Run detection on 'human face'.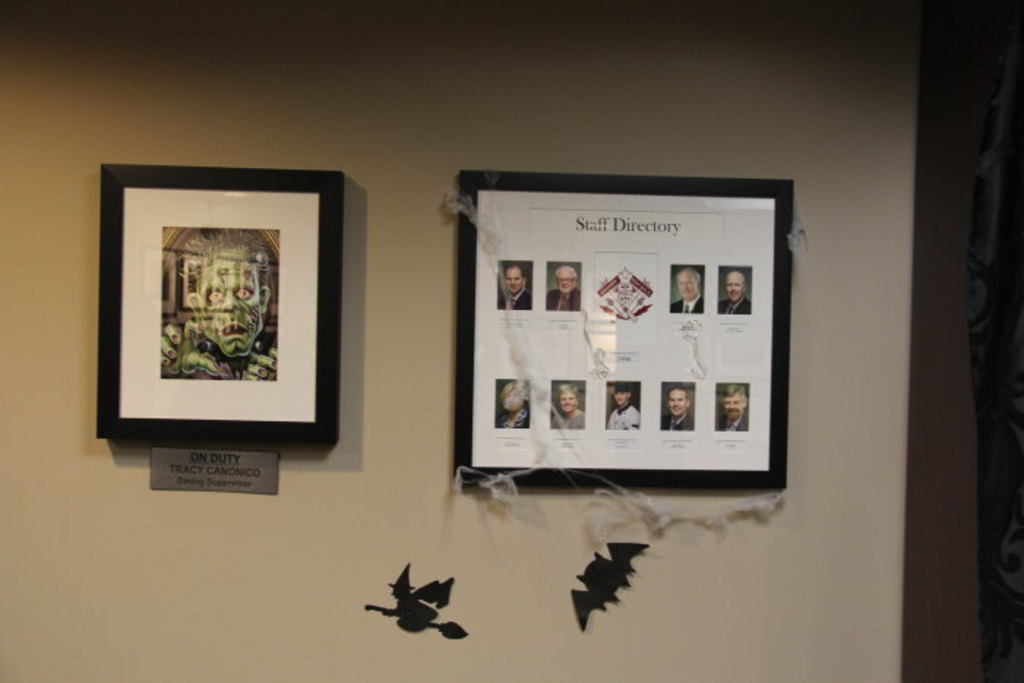
Result: bbox(554, 265, 578, 295).
